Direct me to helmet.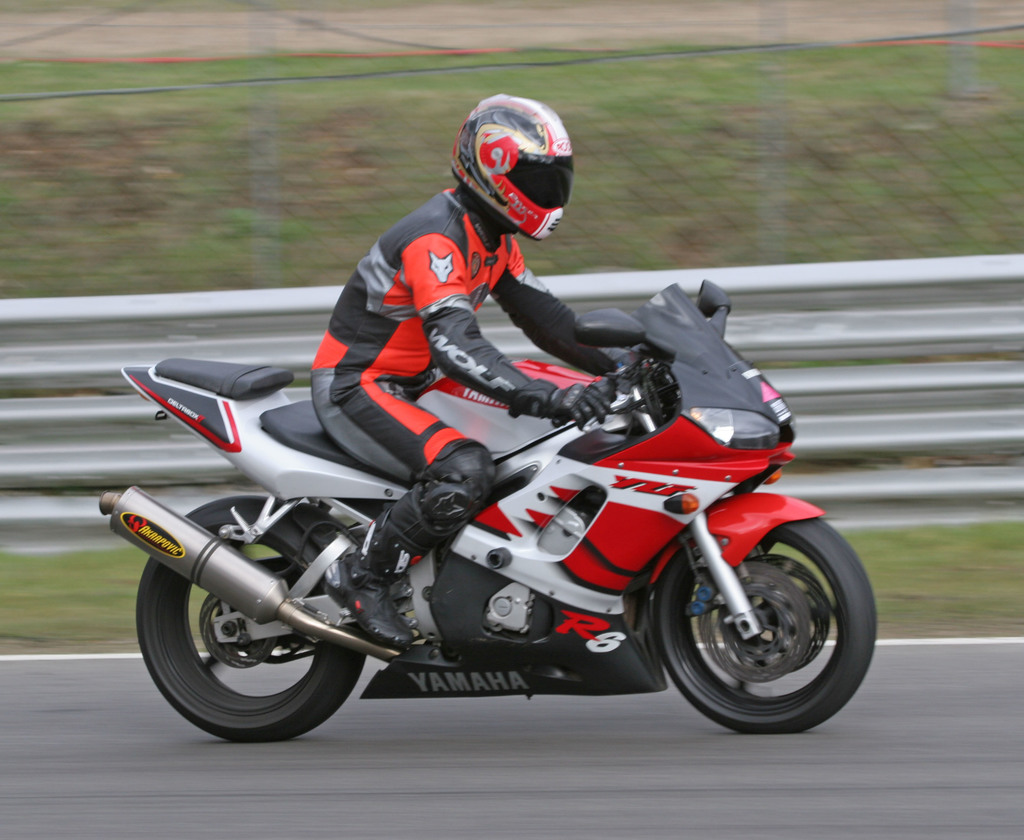
Direction: left=449, top=98, right=561, bottom=245.
